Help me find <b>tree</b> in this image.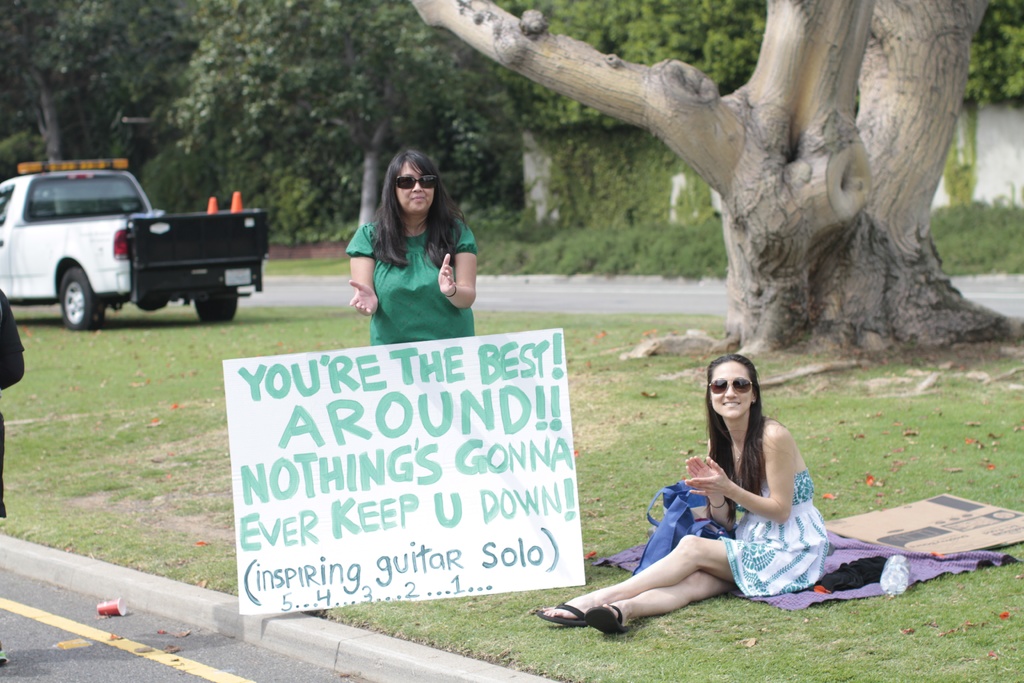
Found it: box(0, 0, 200, 219).
